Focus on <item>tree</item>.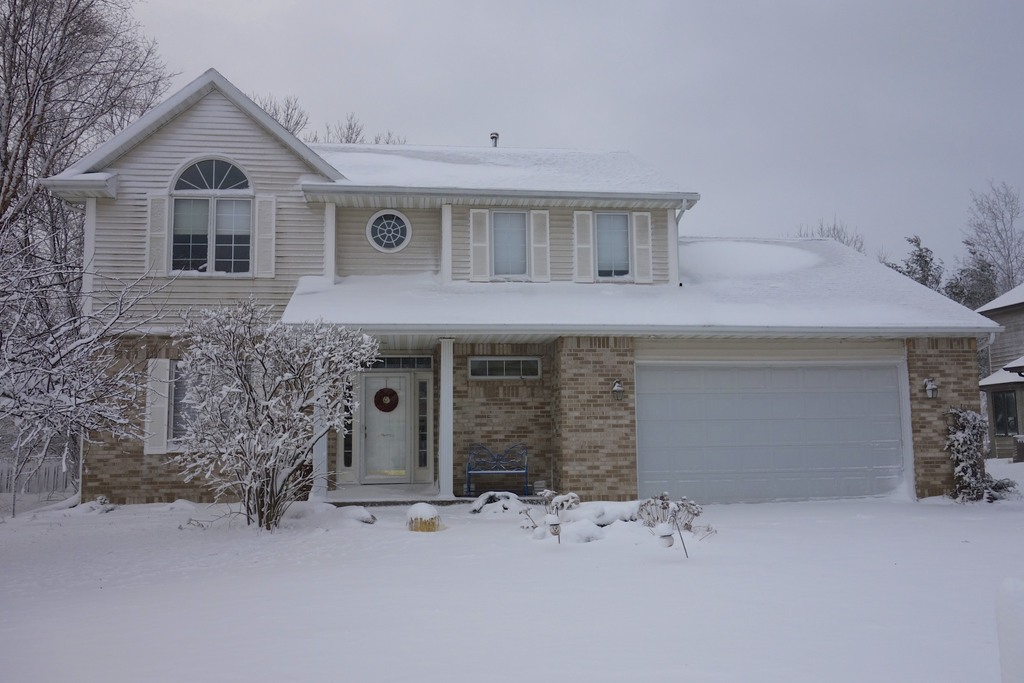
Focused at 963 172 1023 298.
